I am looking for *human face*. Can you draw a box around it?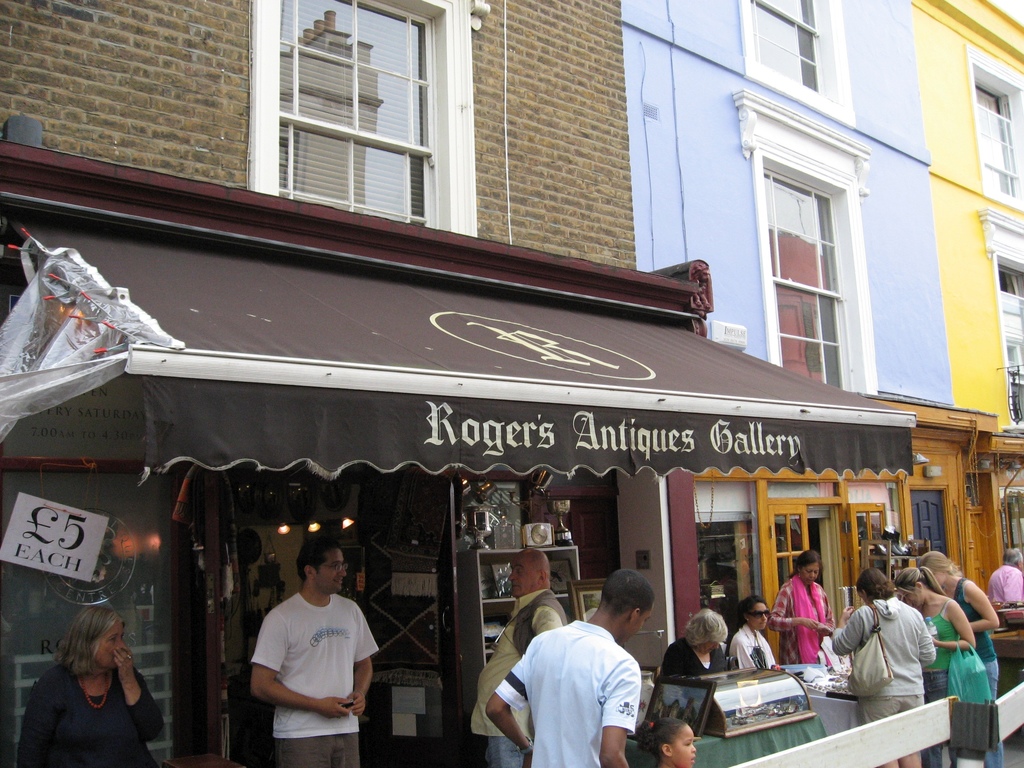
Sure, the bounding box is [left=506, top=557, right=538, bottom=596].
